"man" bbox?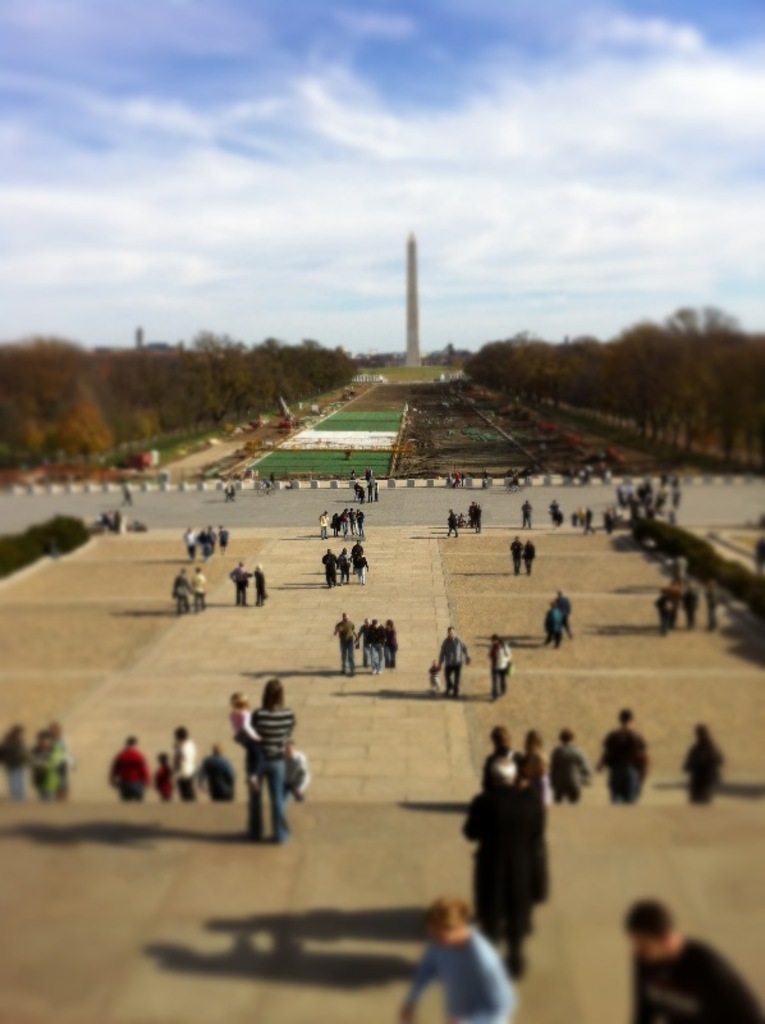
<box>353,511,365,535</box>
